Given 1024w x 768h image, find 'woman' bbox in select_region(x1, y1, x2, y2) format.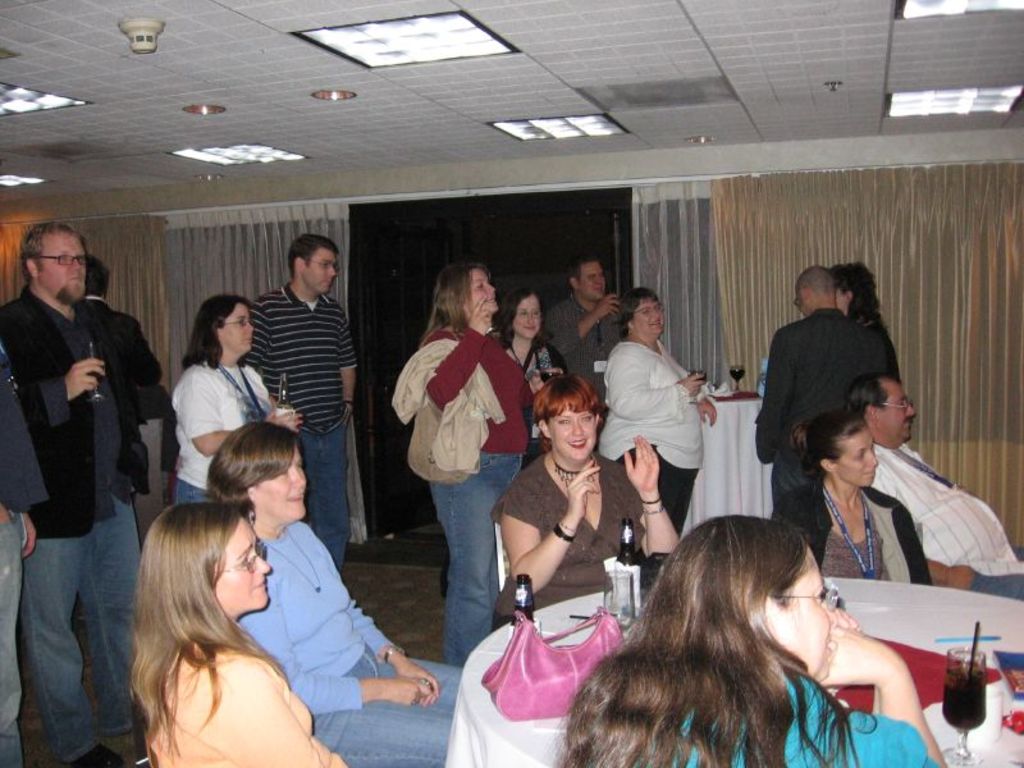
select_region(492, 282, 563, 458).
